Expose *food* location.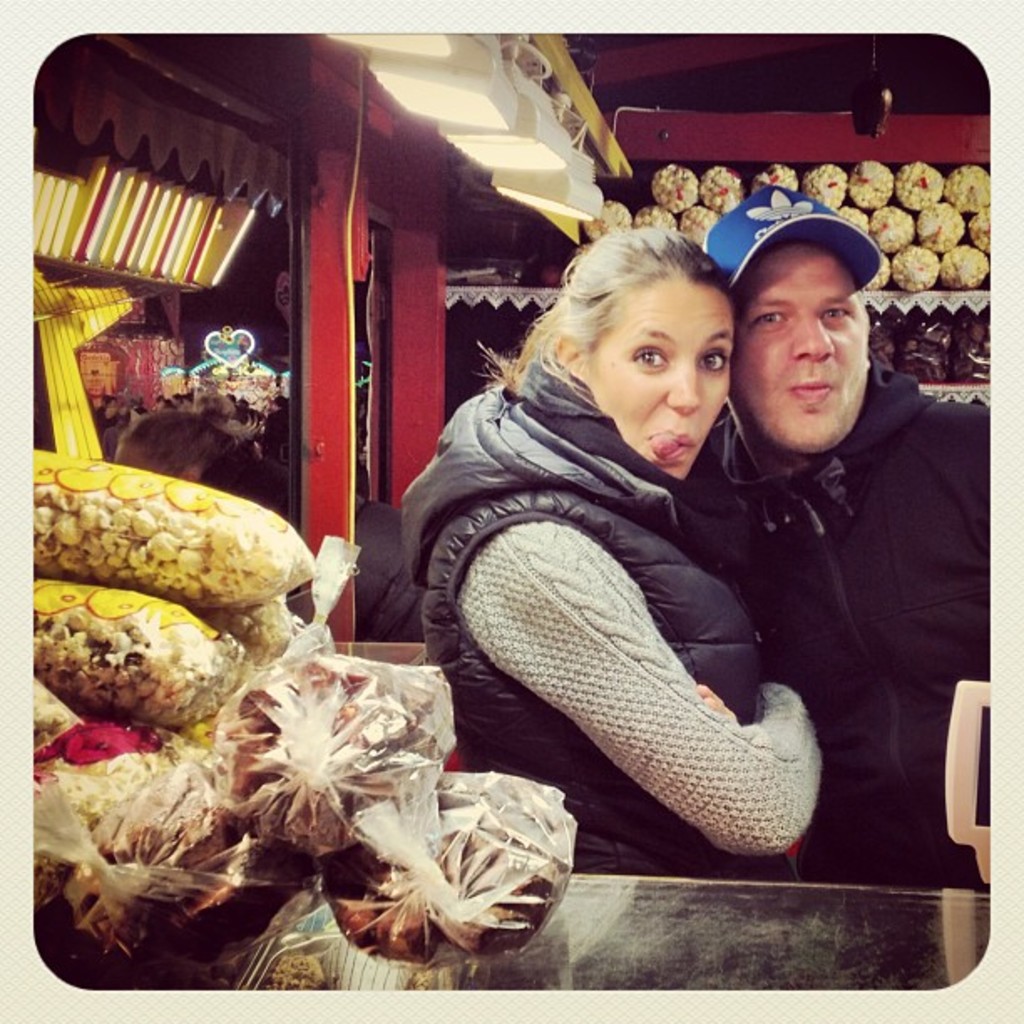
Exposed at l=25, t=579, r=574, b=996.
